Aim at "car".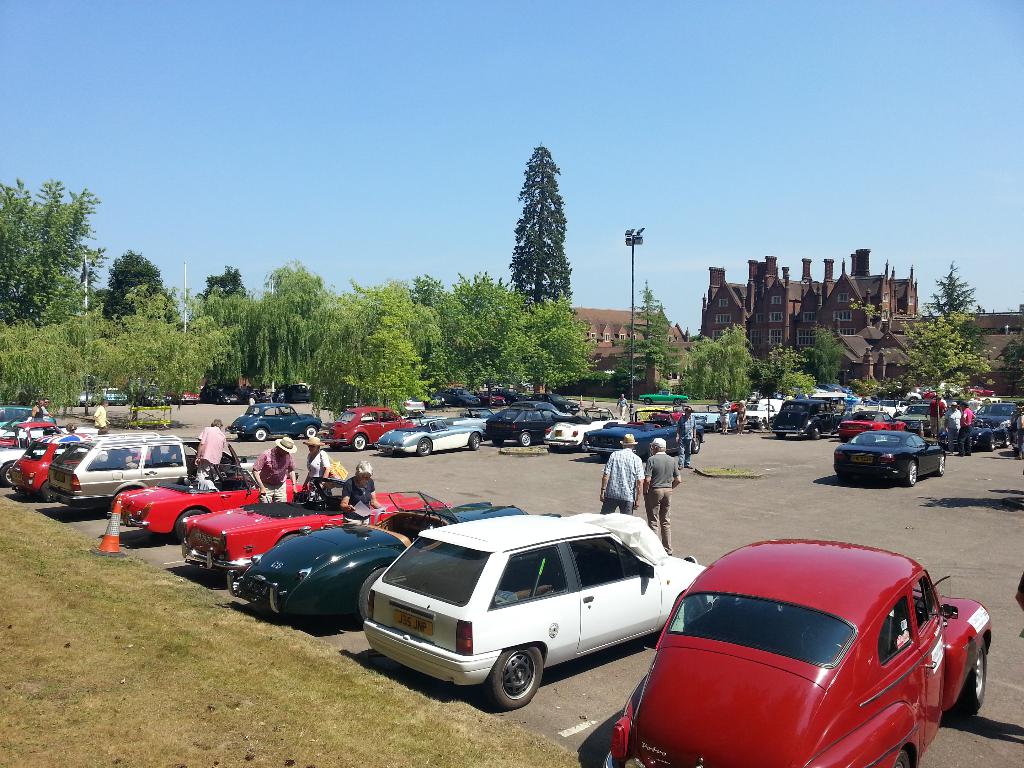
Aimed at (x1=180, y1=477, x2=451, y2=577).
